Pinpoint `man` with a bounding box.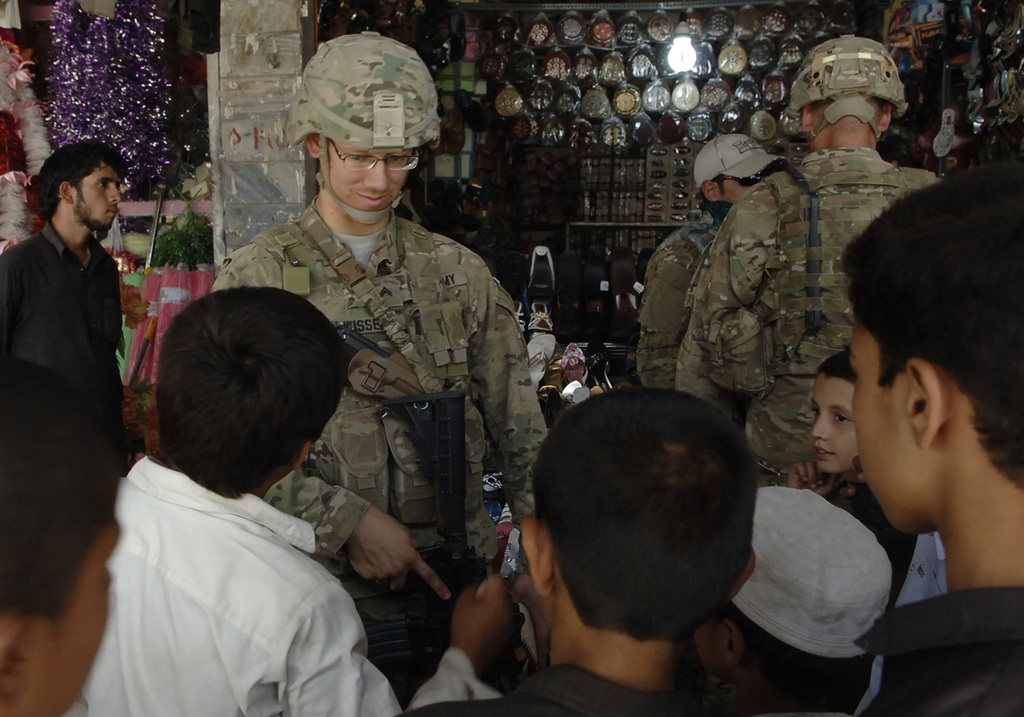
[689,40,930,488].
